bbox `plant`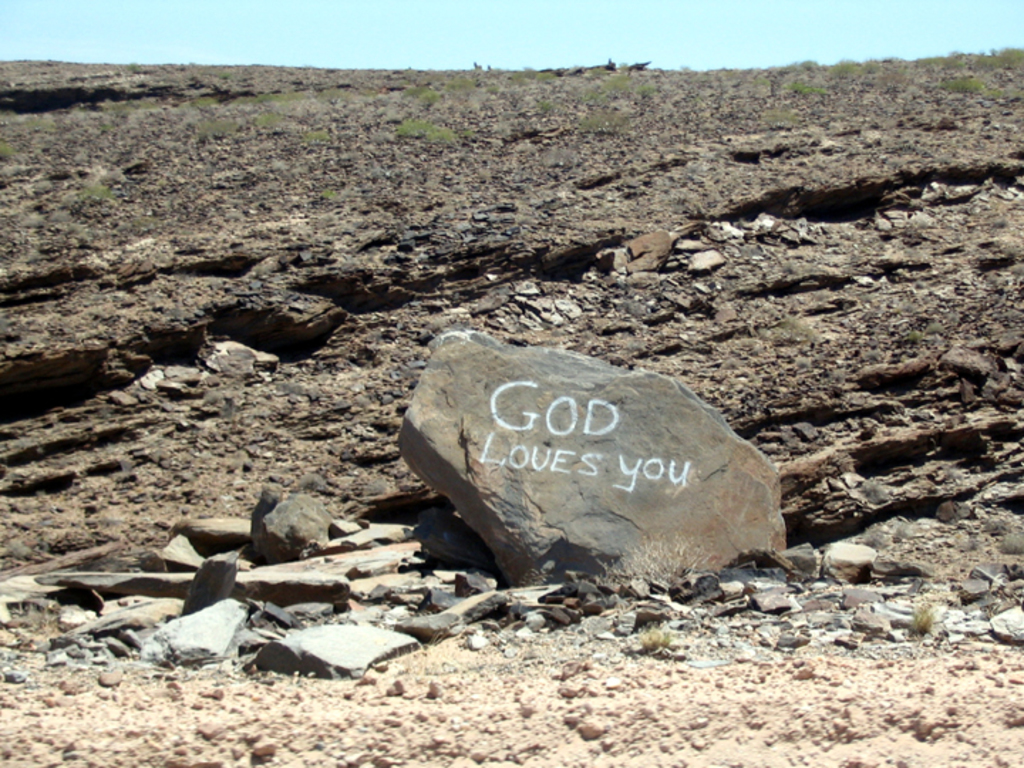
left=192, top=91, right=216, bottom=111
